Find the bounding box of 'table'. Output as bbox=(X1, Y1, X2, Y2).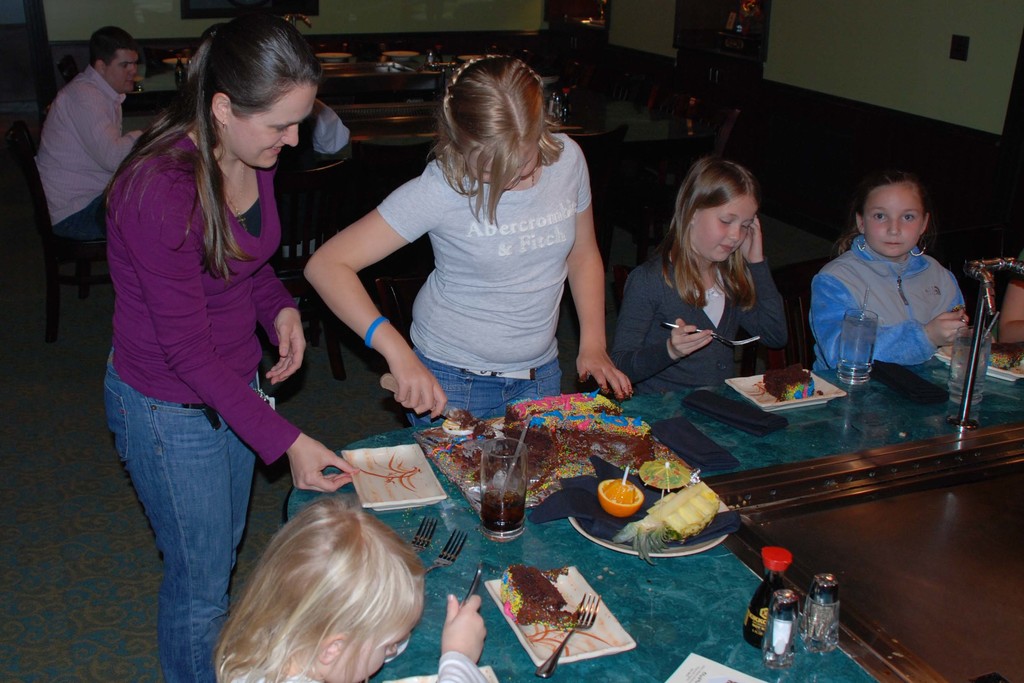
bbox=(156, 349, 989, 682).
